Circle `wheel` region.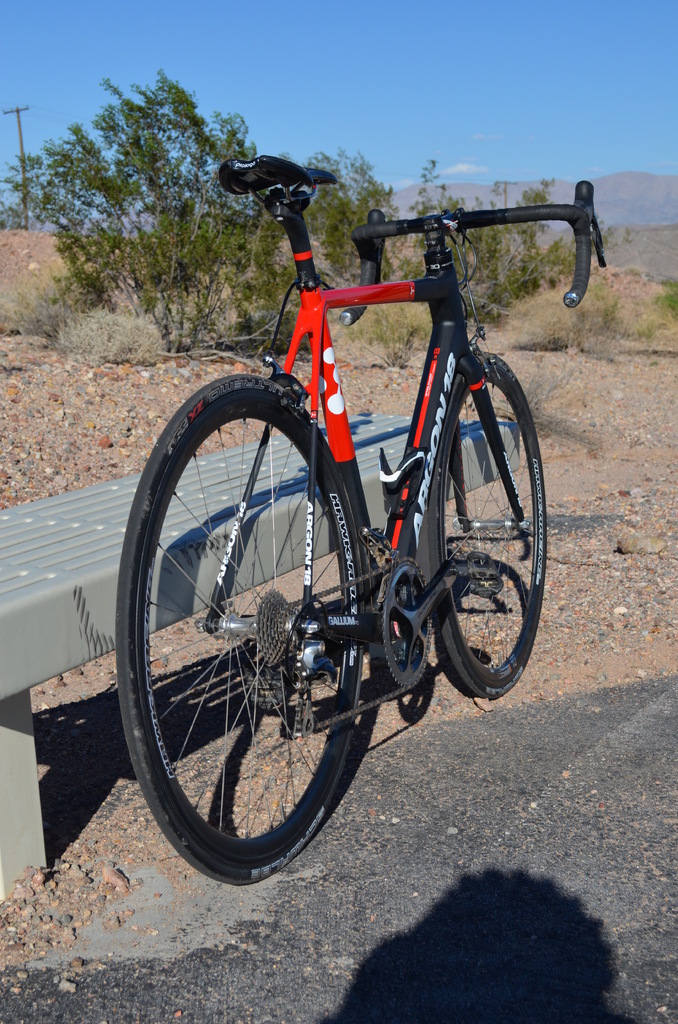
Region: bbox=[419, 350, 548, 691].
